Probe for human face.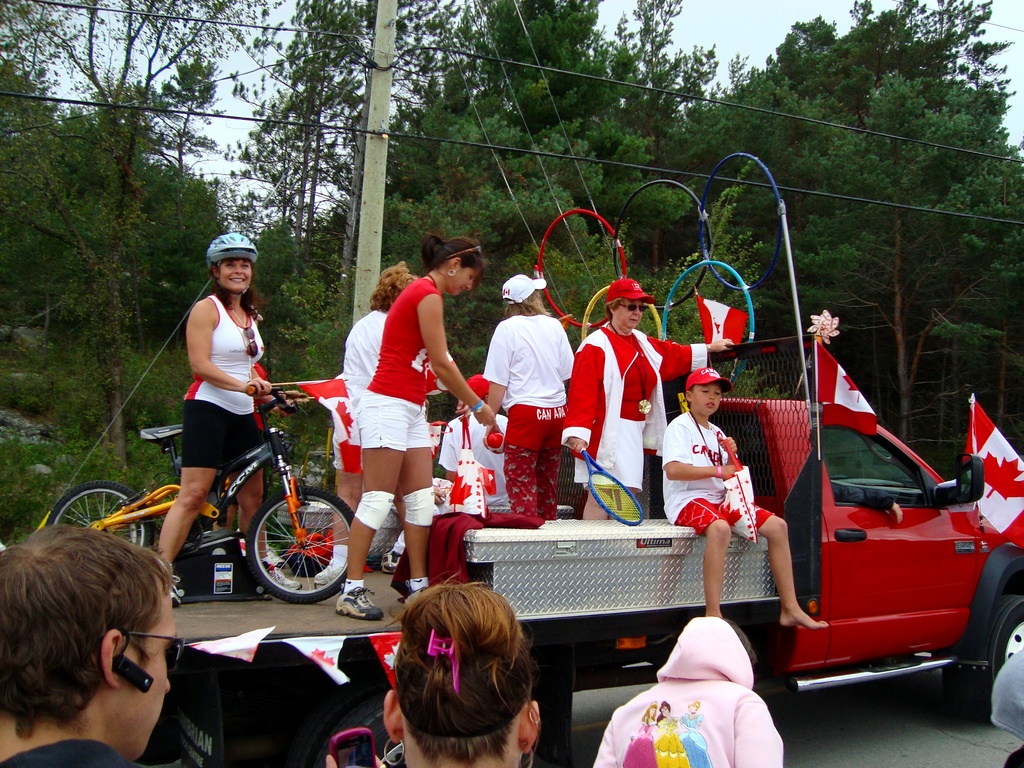
Probe result: box(686, 704, 694, 713).
